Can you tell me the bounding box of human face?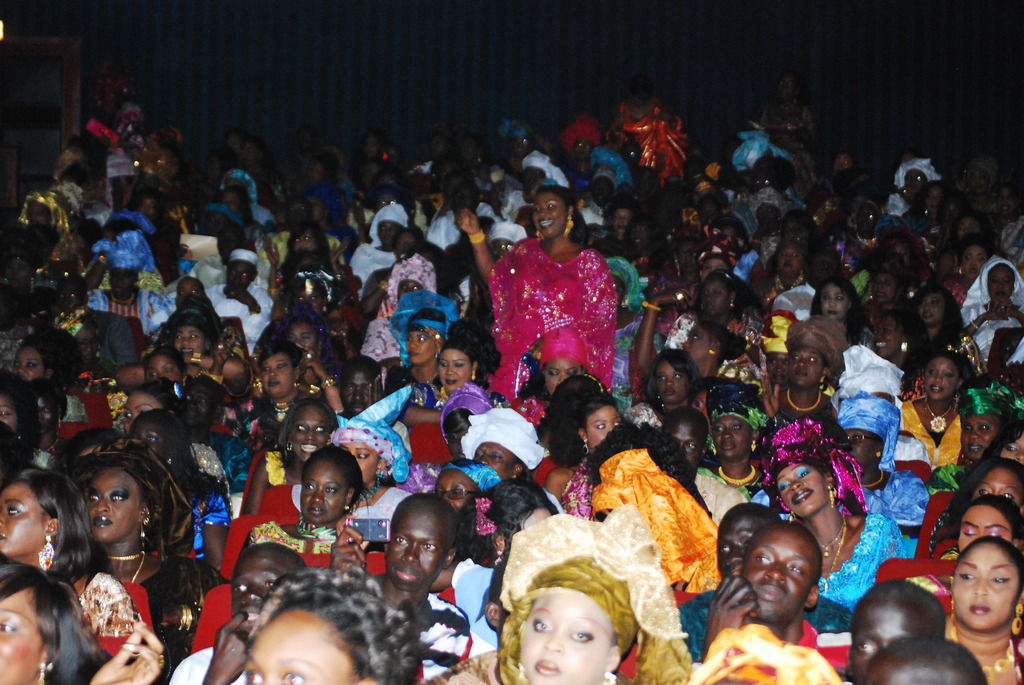
x1=435, y1=346, x2=472, y2=393.
